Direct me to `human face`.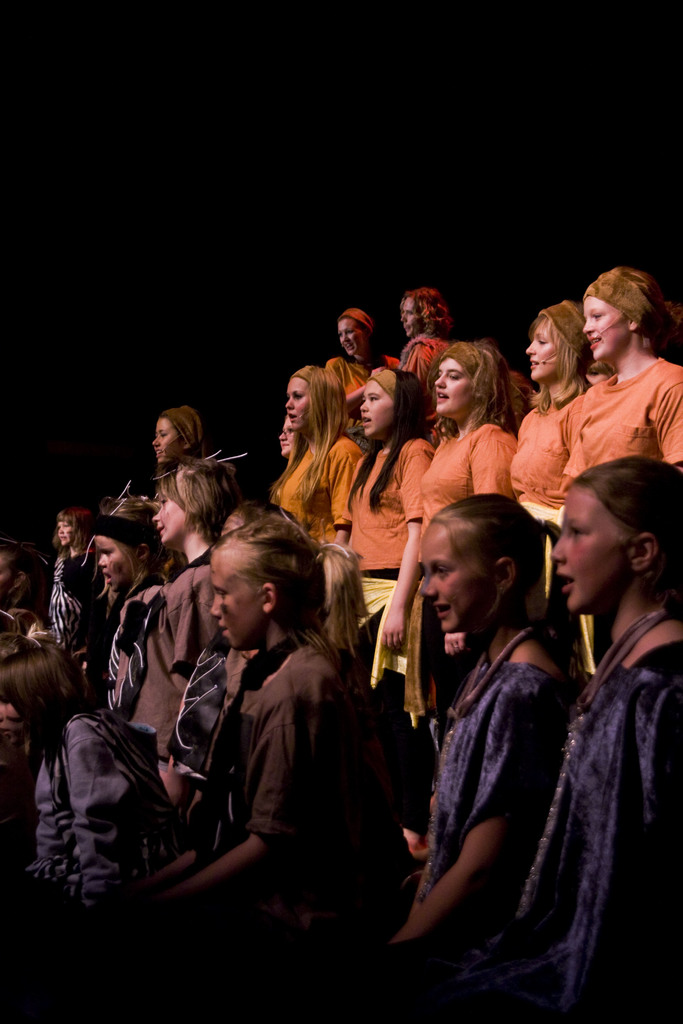
Direction: (x1=157, y1=476, x2=193, y2=540).
